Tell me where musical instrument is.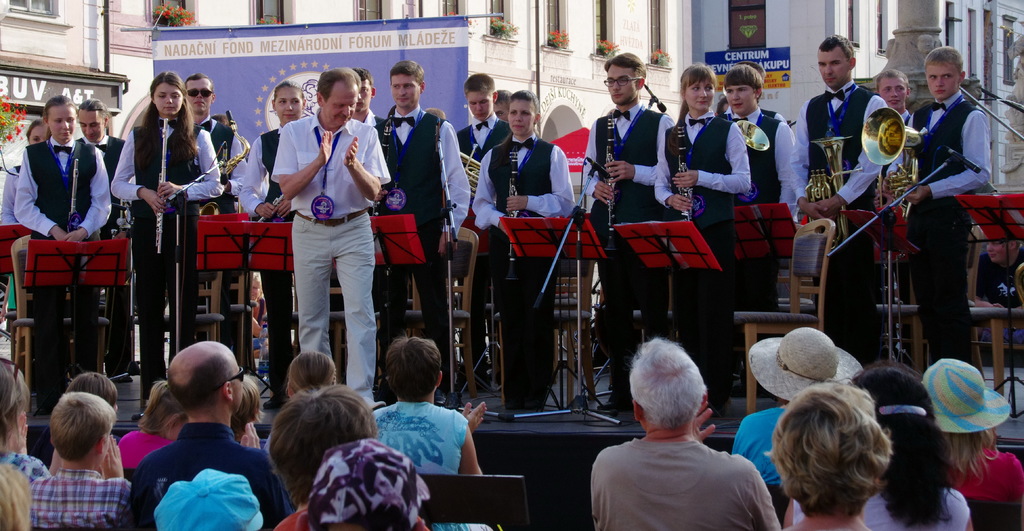
musical instrument is at <box>199,110,255,229</box>.
